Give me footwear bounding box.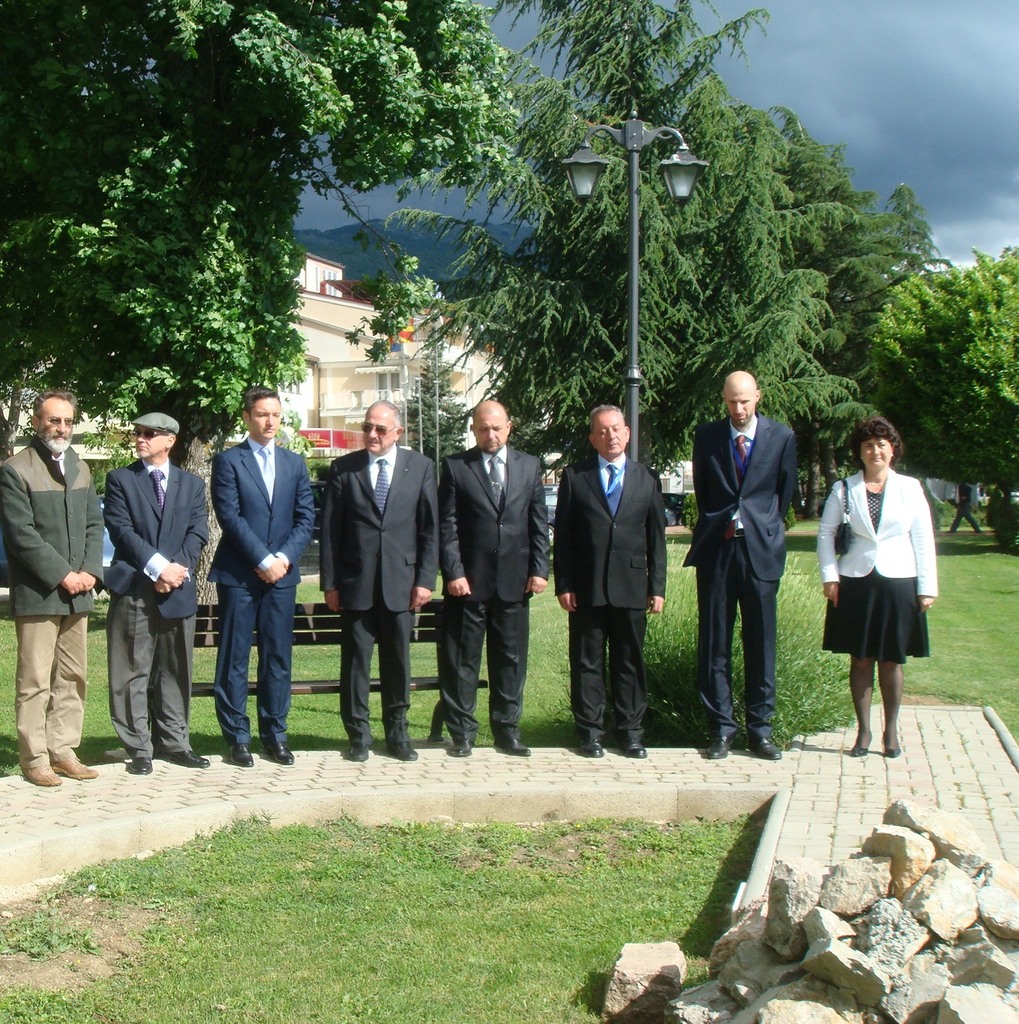
{"left": 229, "top": 747, "right": 259, "bottom": 766}.
